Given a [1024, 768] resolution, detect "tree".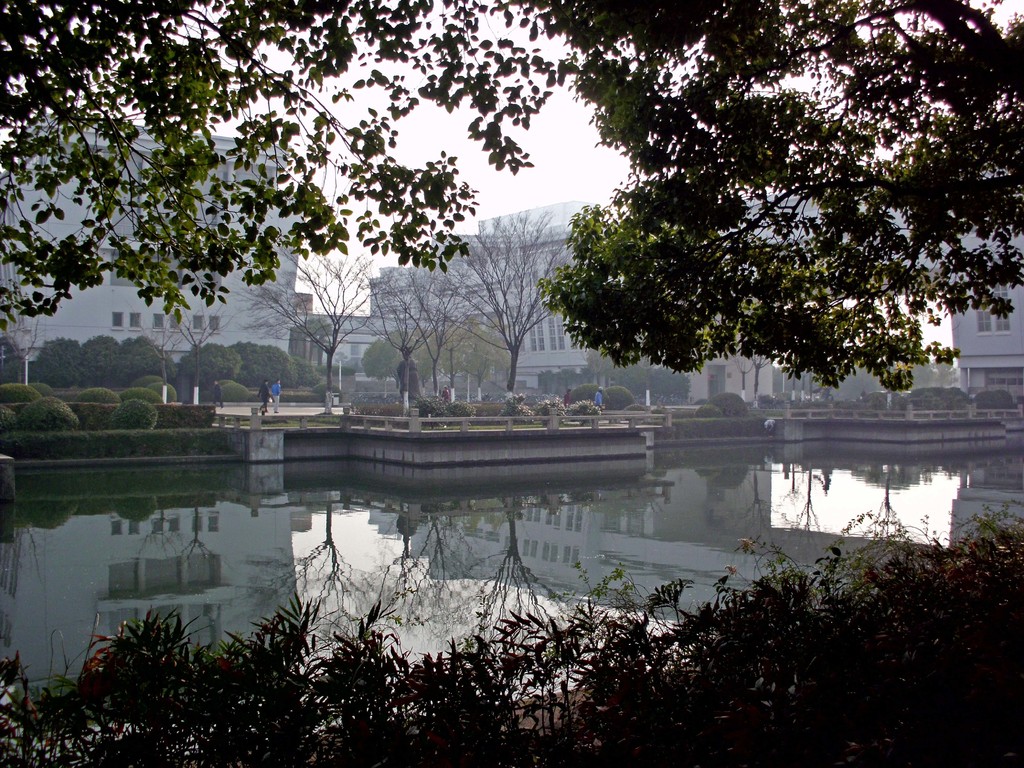
crop(360, 211, 477, 411).
